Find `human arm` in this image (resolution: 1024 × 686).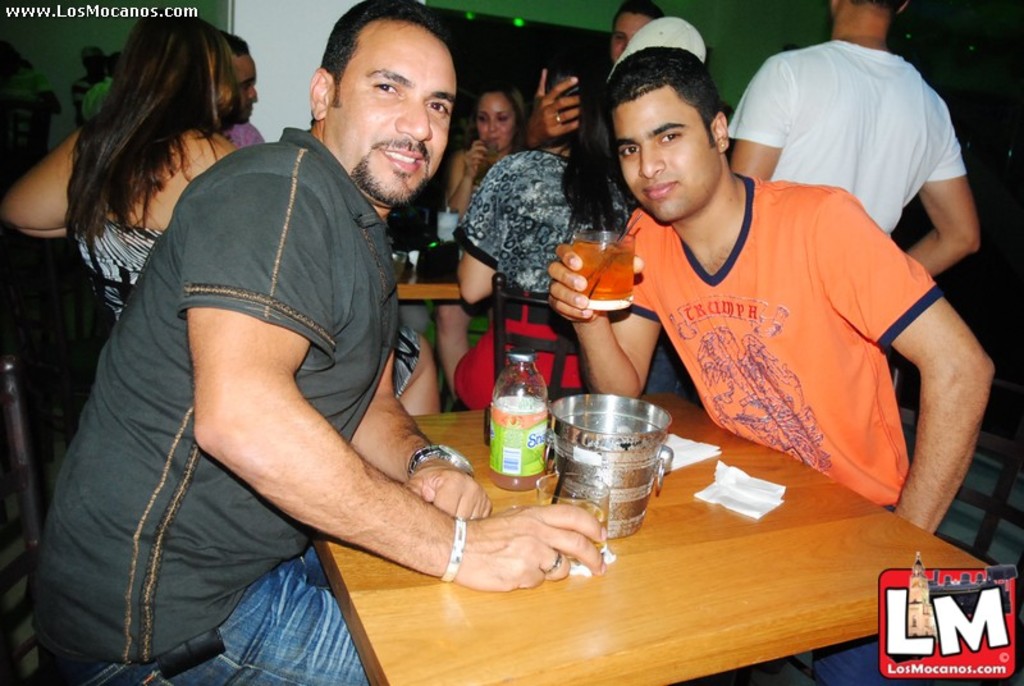
BBox(453, 160, 507, 311).
